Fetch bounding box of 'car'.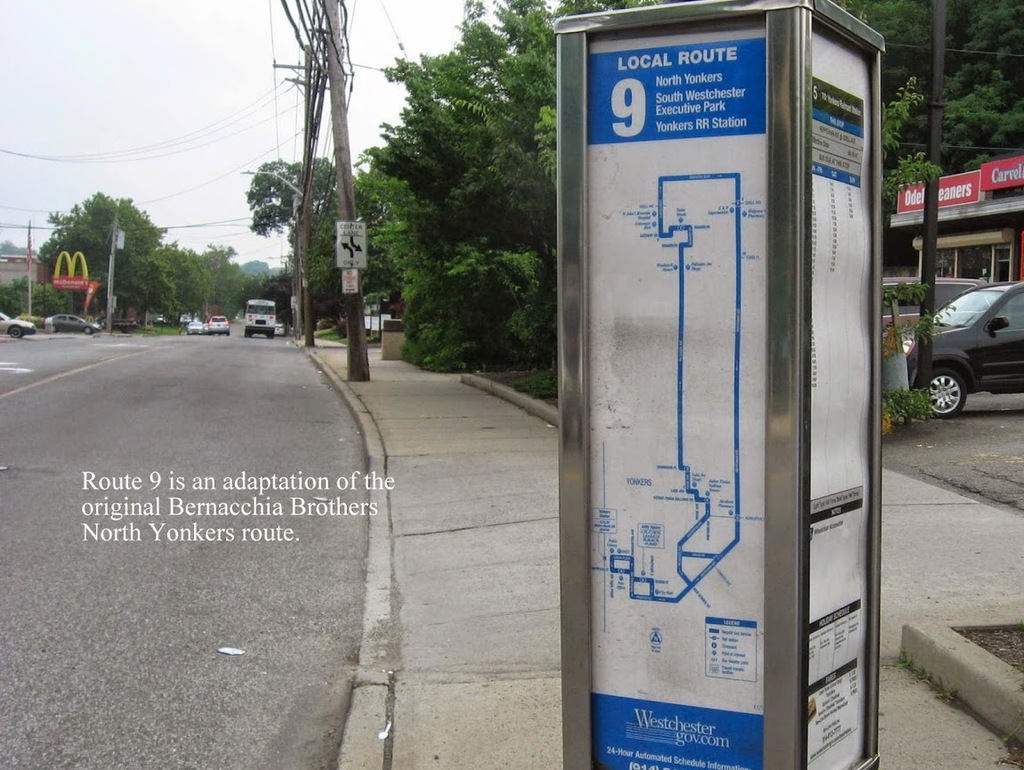
Bbox: BBox(1, 312, 36, 338).
